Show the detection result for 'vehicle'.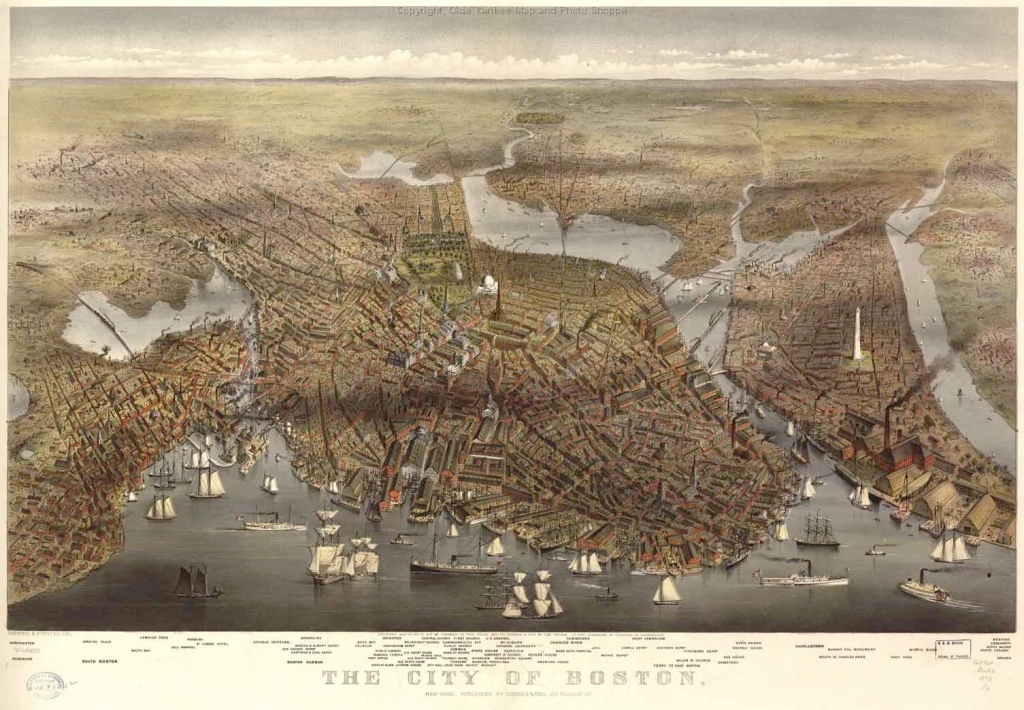
[144,443,177,477].
